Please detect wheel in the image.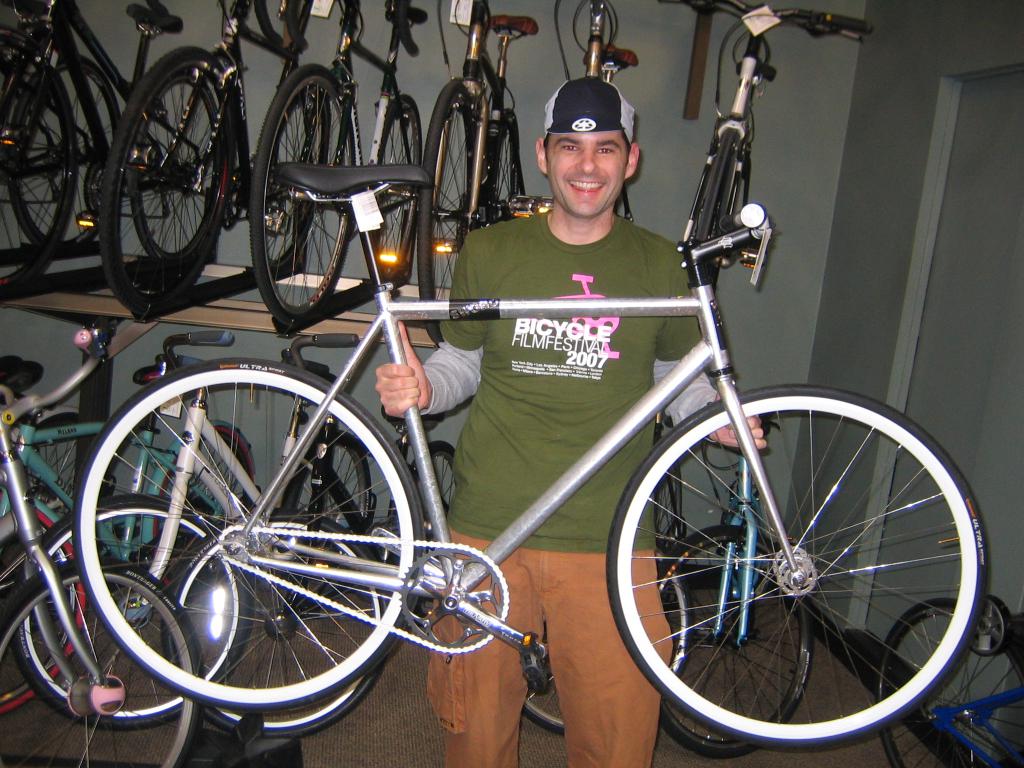
(518,547,691,739).
